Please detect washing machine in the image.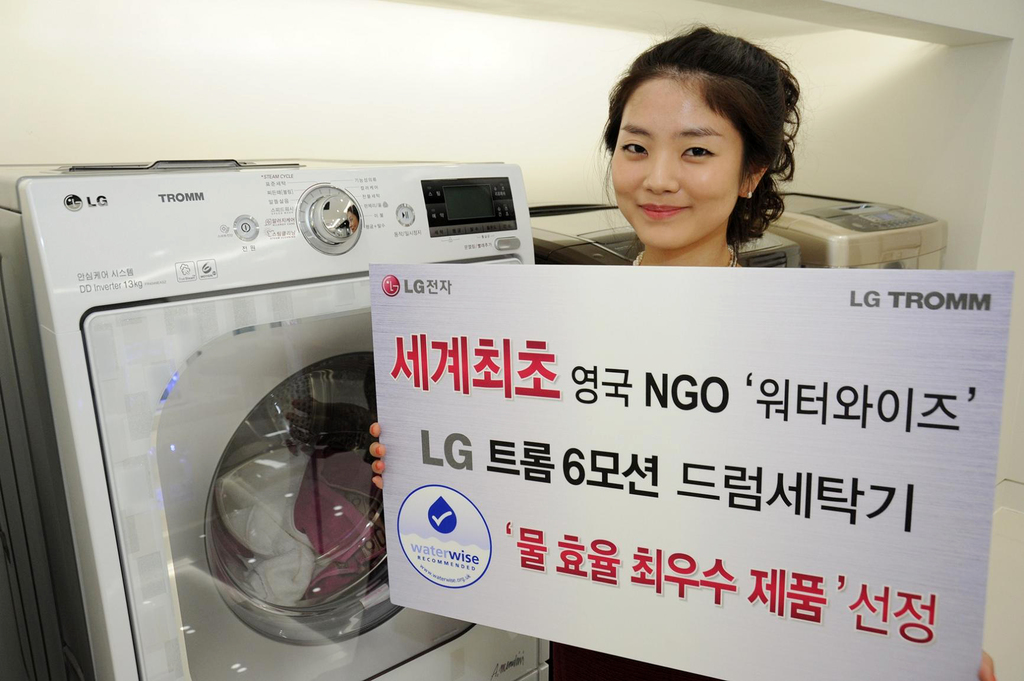
x1=0, y1=157, x2=552, y2=680.
